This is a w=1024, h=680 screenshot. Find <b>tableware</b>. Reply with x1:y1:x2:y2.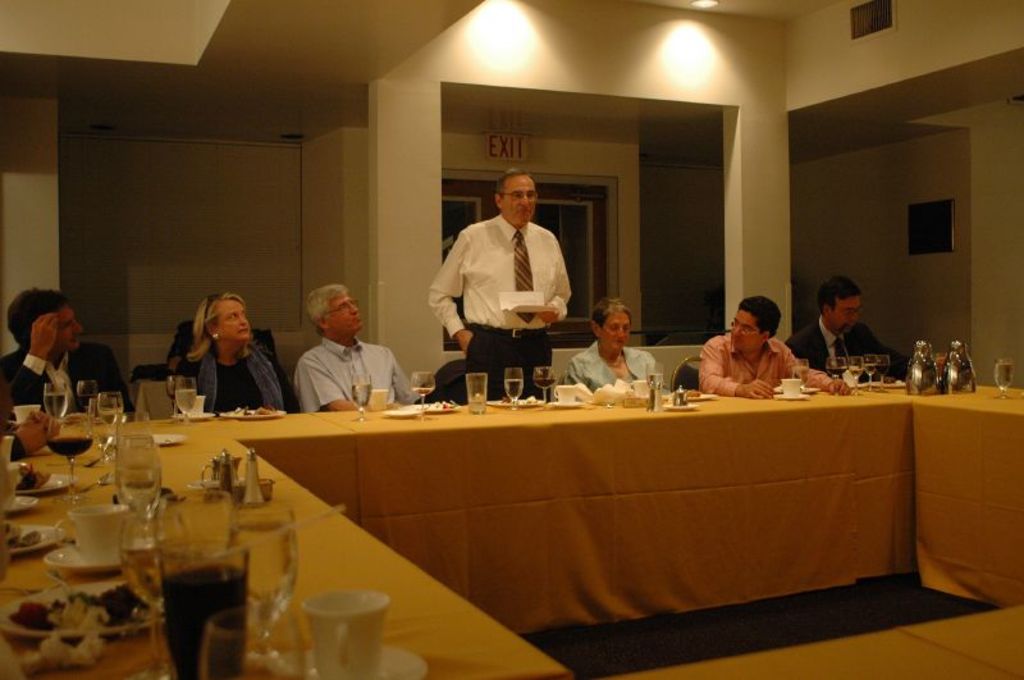
465:371:484:416.
